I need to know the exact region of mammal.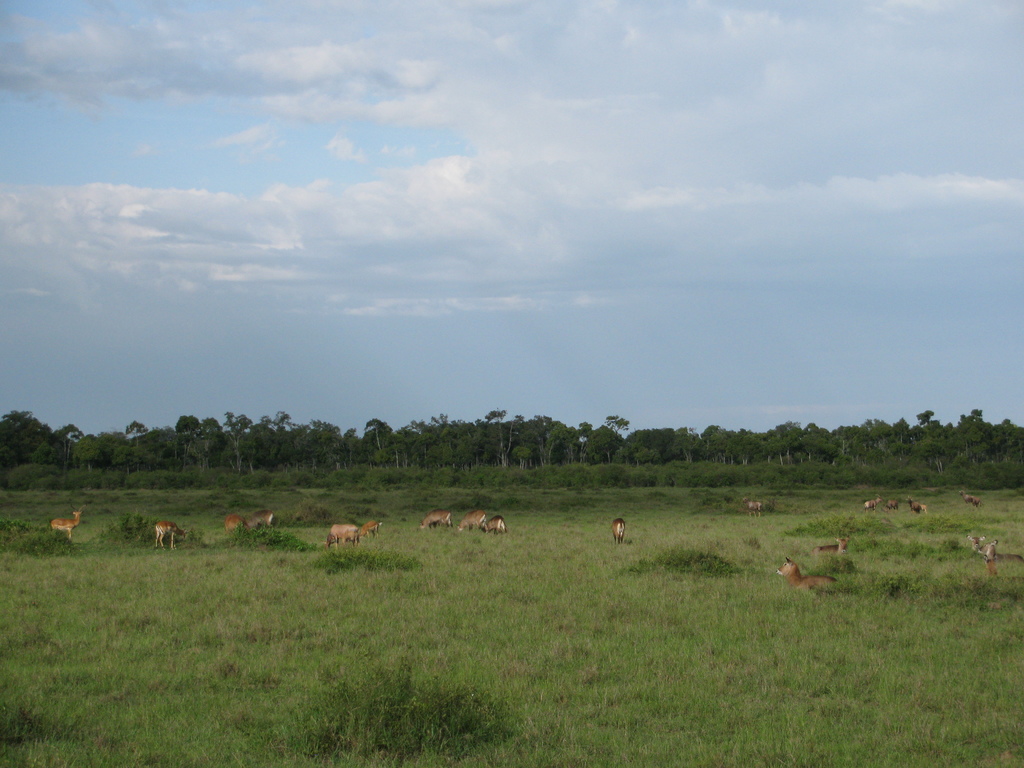
Region: <region>244, 511, 276, 529</region>.
